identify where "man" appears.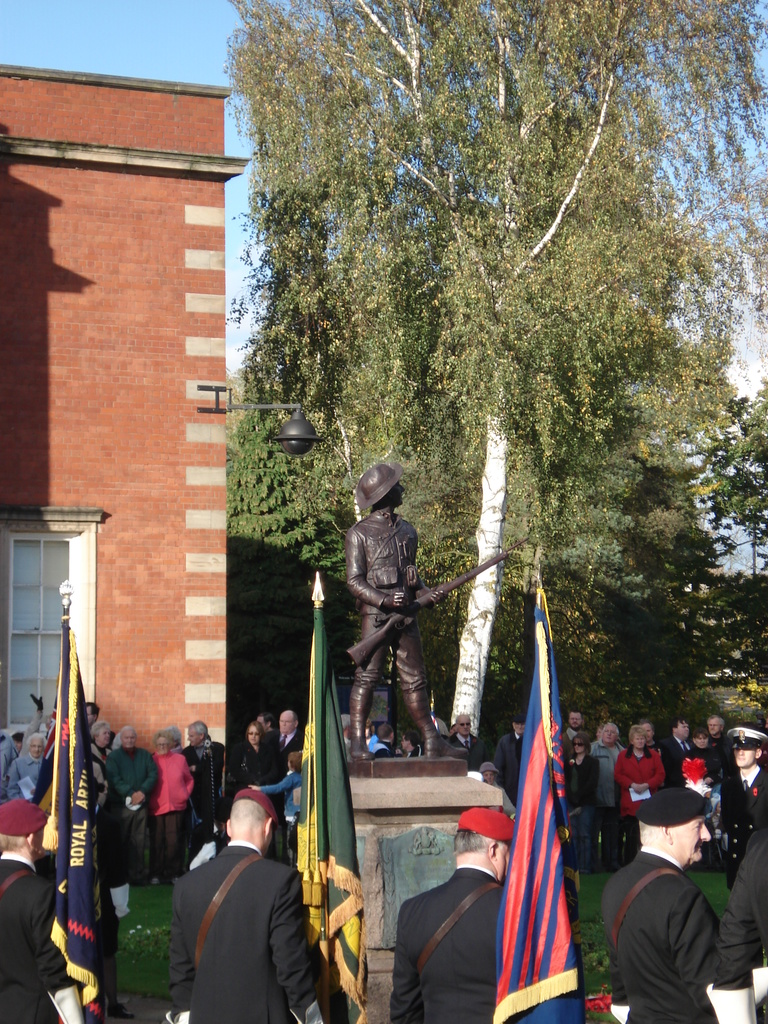
Appears at pyautogui.locateOnScreen(350, 464, 469, 762).
